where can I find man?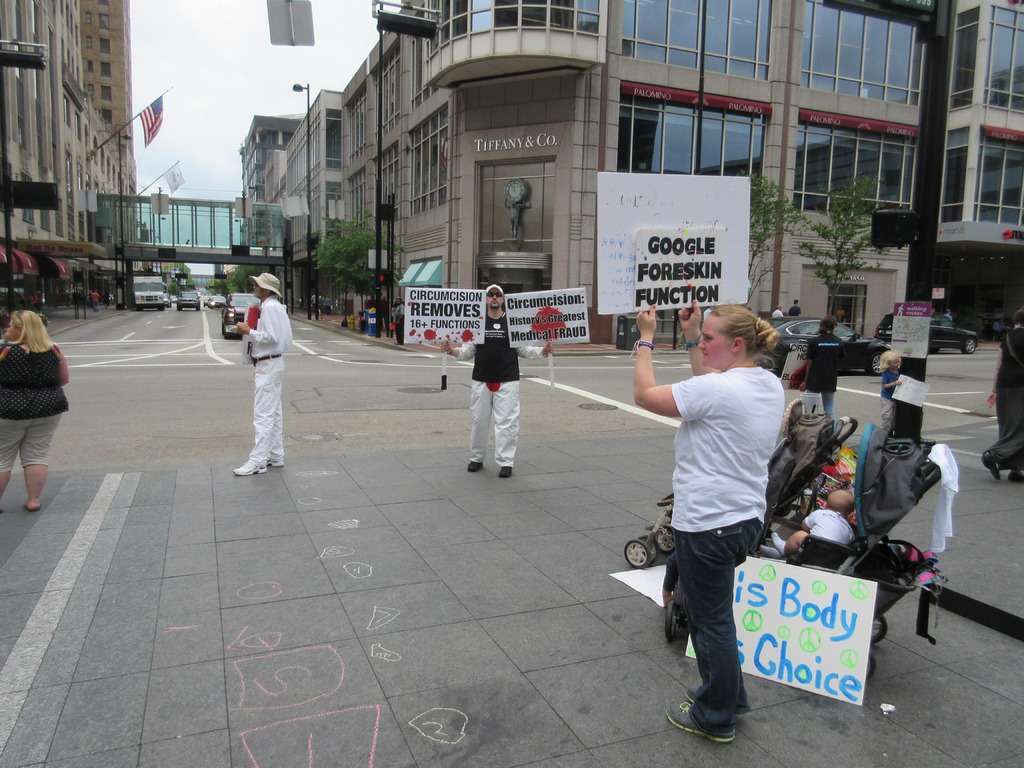
You can find it at (left=941, top=310, right=955, bottom=328).
